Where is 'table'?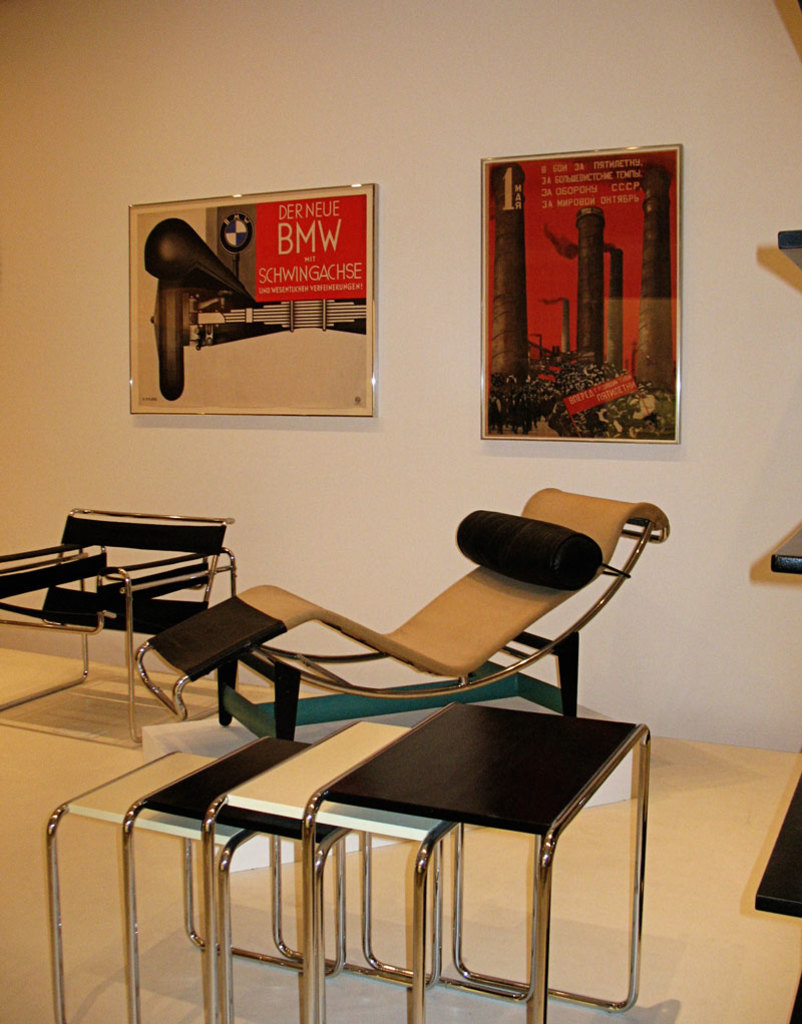
region(46, 746, 256, 1023).
